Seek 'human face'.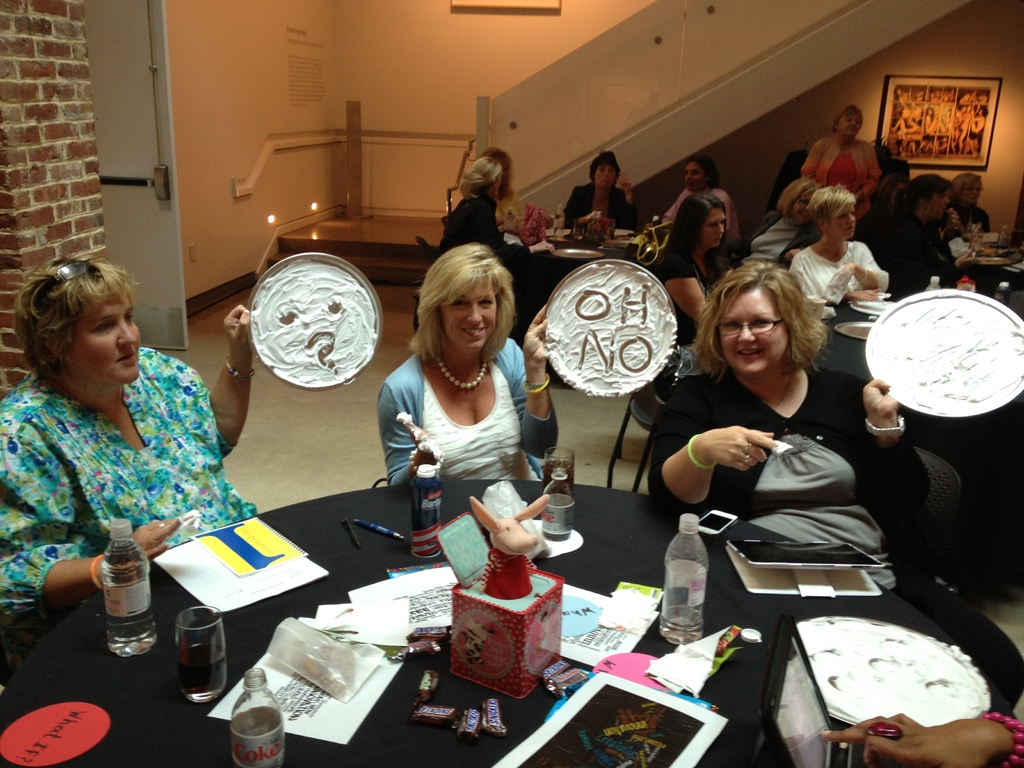
box=[704, 207, 724, 244].
